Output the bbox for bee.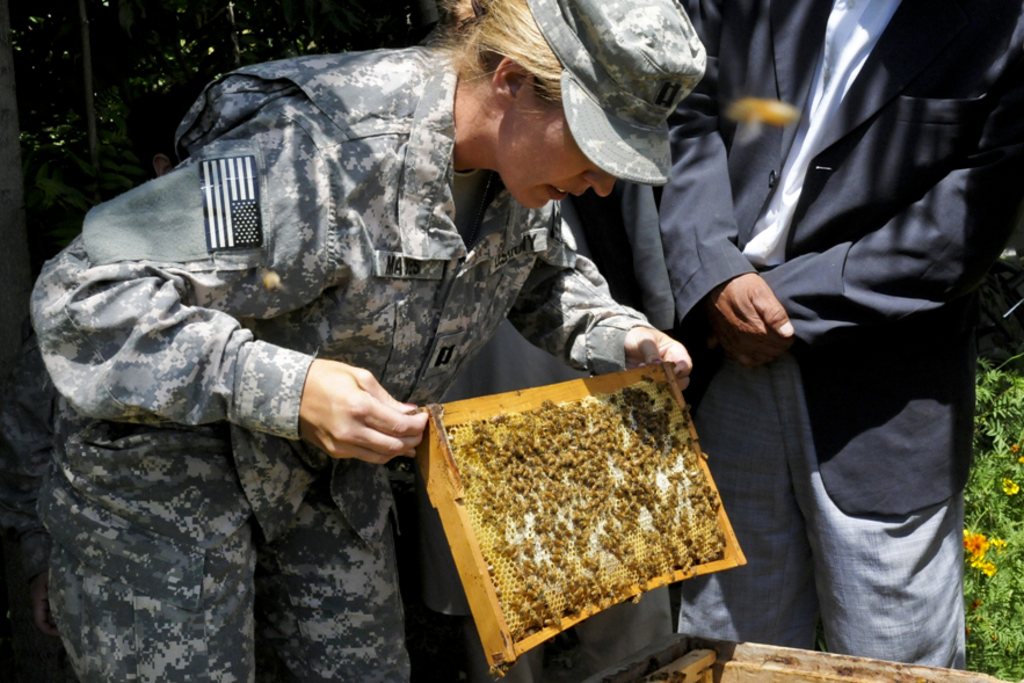
pyautogui.locateOnScreen(564, 529, 576, 539).
